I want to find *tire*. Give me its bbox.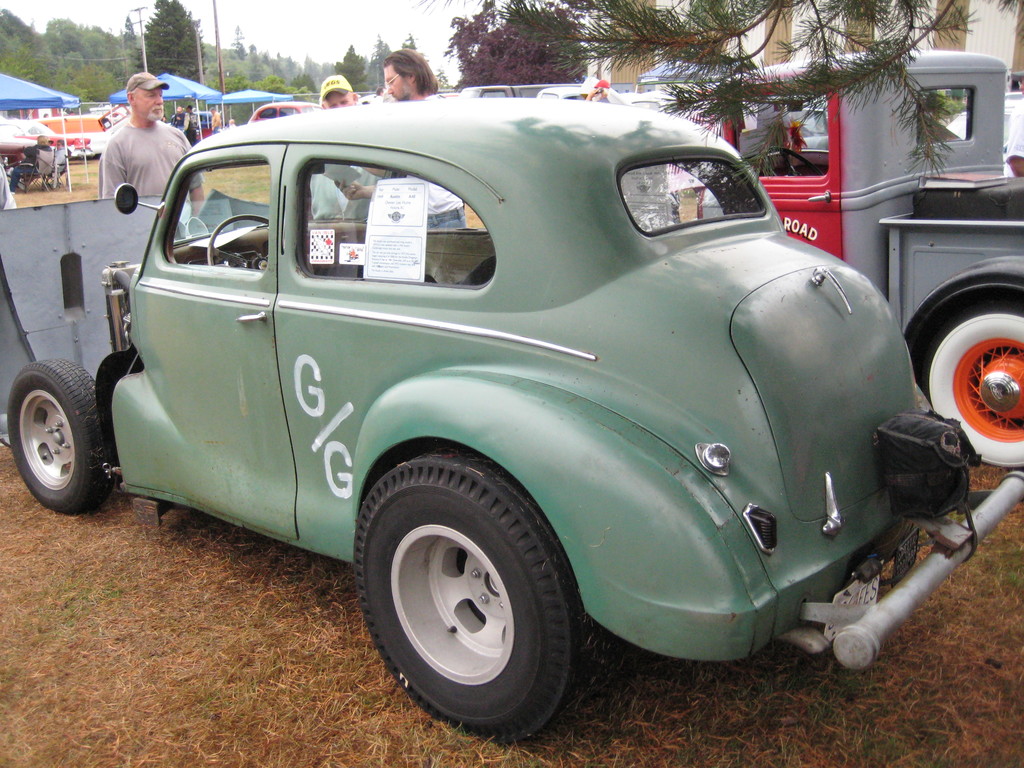
[6, 351, 118, 525].
